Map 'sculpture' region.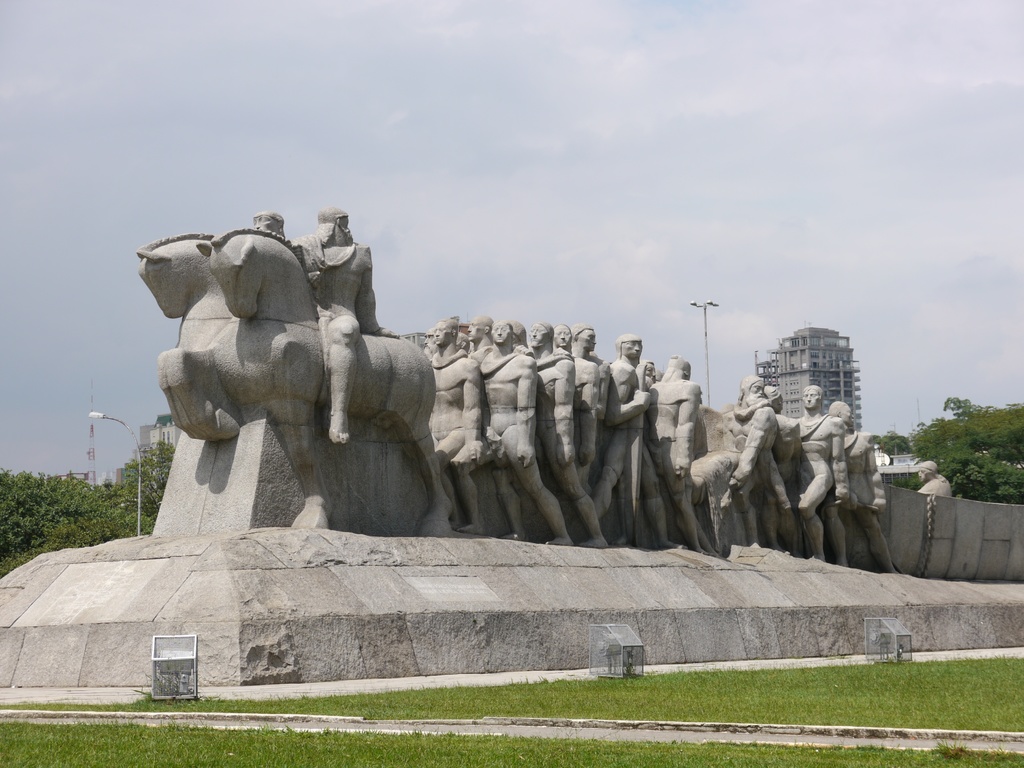
Mapped to <box>249,212,285,240</box>.
